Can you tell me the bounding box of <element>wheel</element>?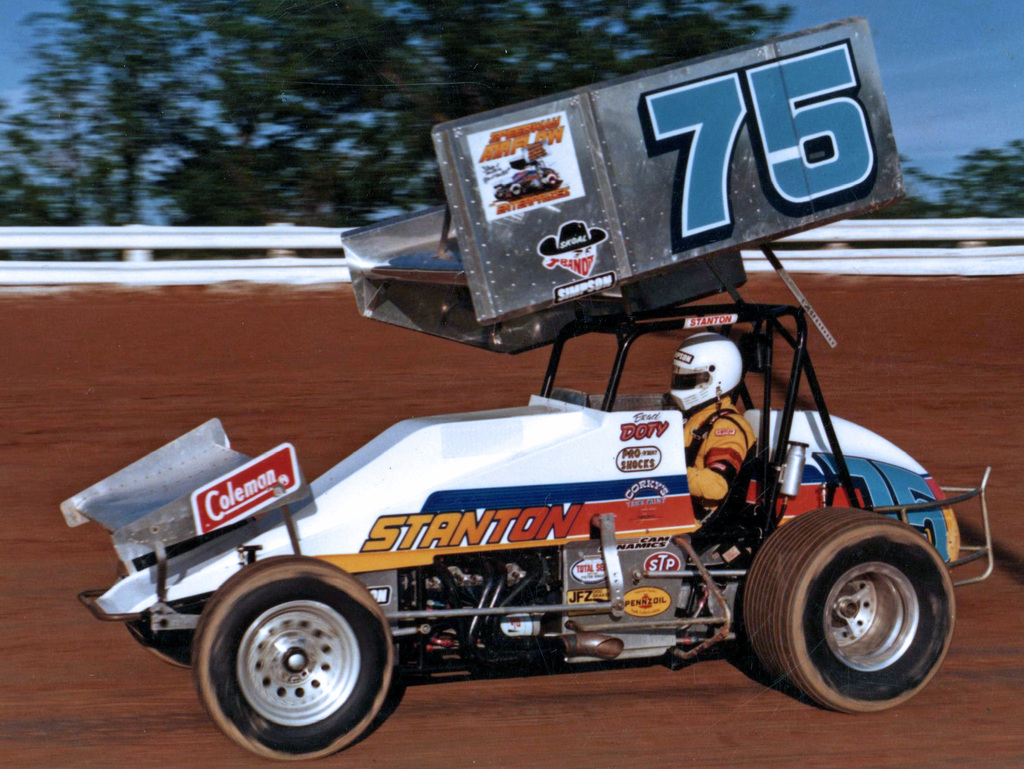
rect(194, 579, 385, 754).
